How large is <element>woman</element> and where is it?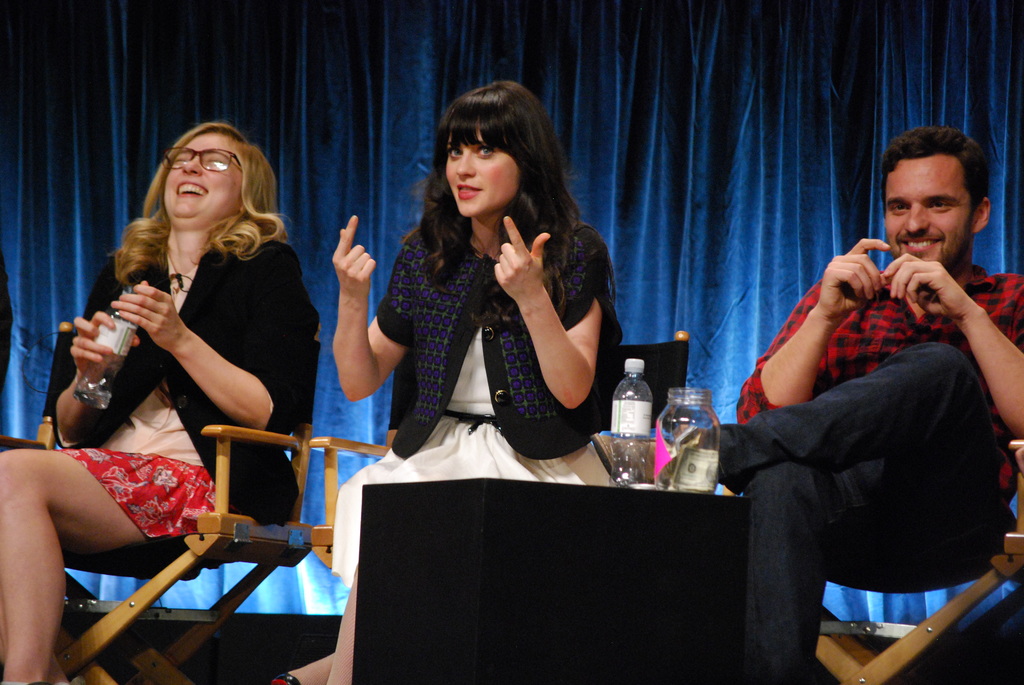
Bounding box: rect(261, 71, 621, 684).
